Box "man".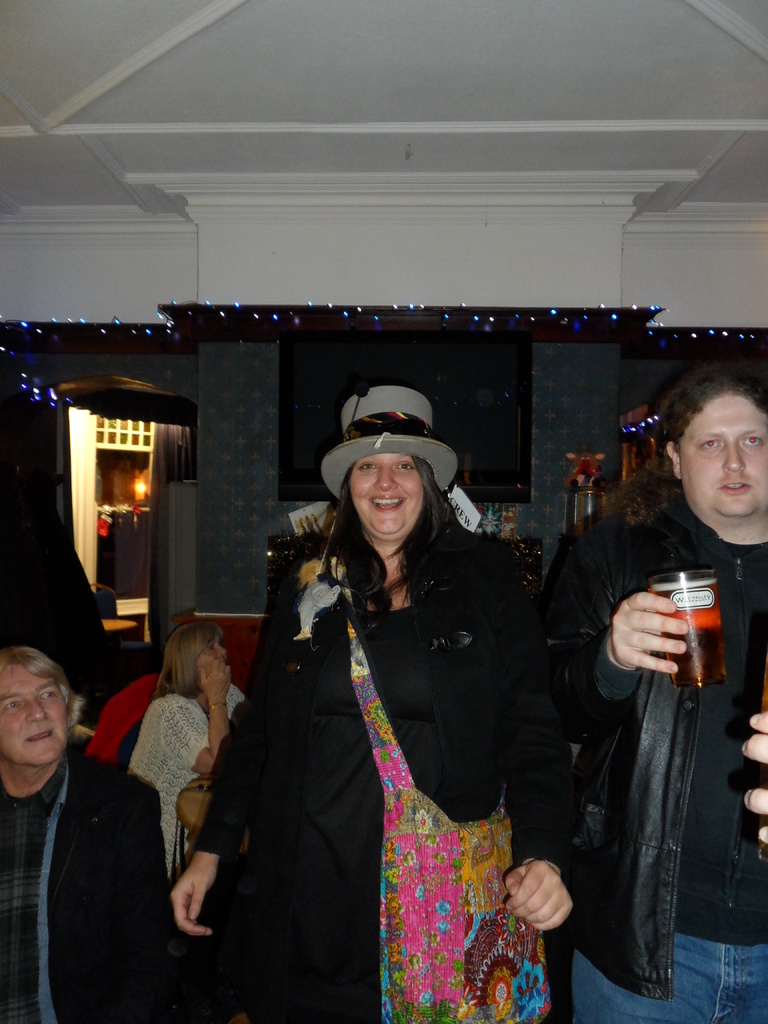
bbox=[0, 636, 175, 1007].
